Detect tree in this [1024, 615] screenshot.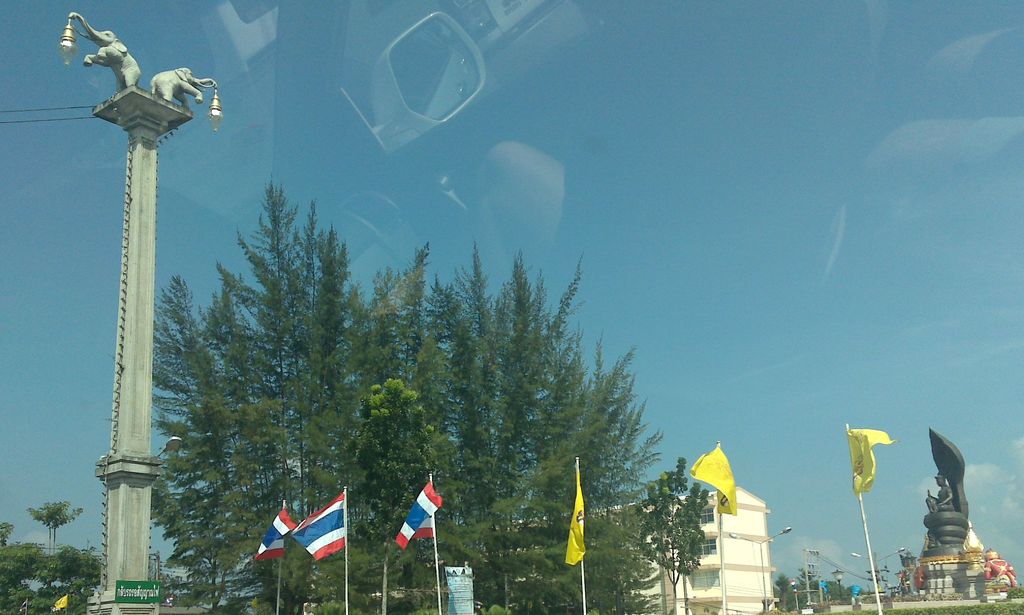
Detection: rect(629, 455, 710, 608).
